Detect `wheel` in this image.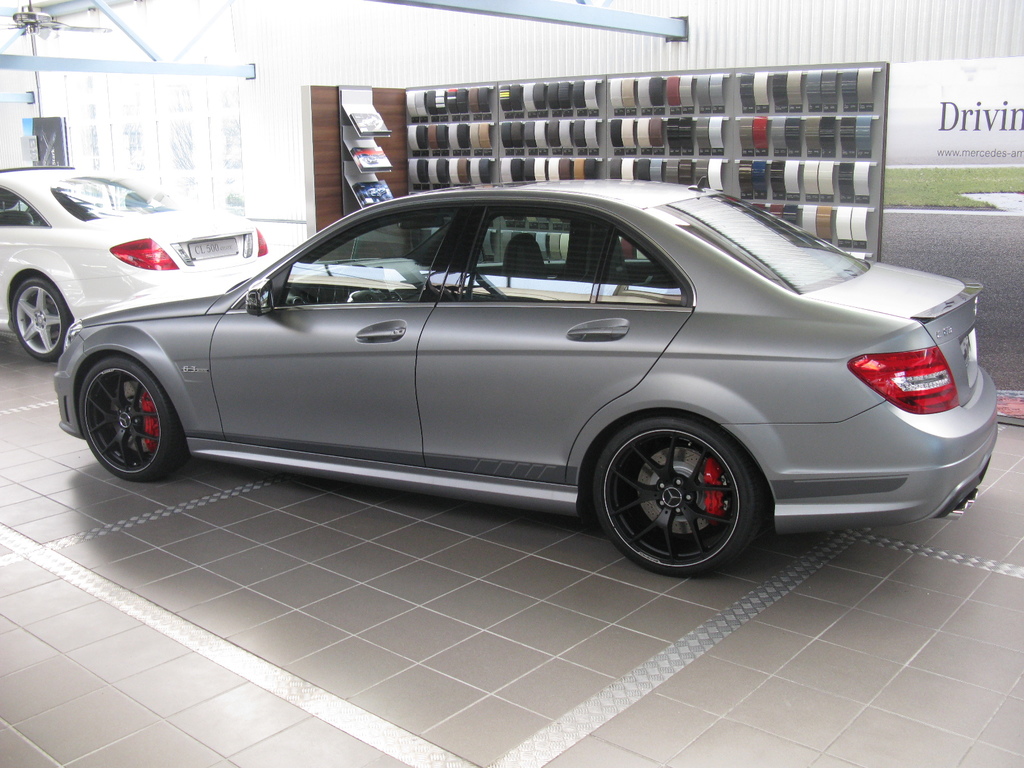
Detection: region(337, 264, 391, 304).
